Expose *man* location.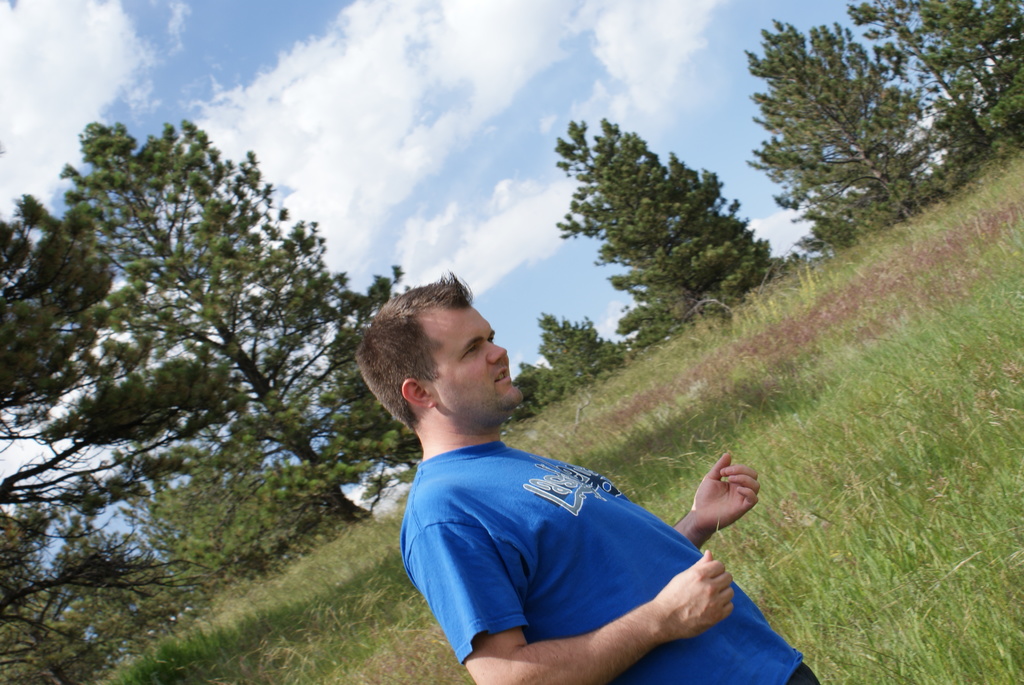
Exposed at (left=353, top=267, right=819, bottom=684).
